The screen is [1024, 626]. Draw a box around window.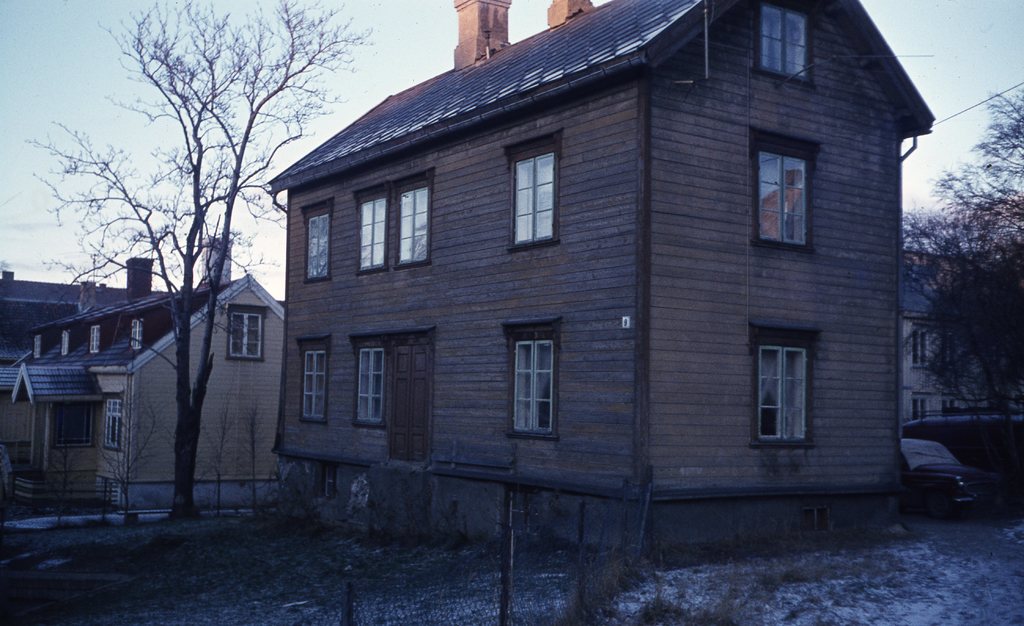
bbox=(303, 197, 329, 279).
